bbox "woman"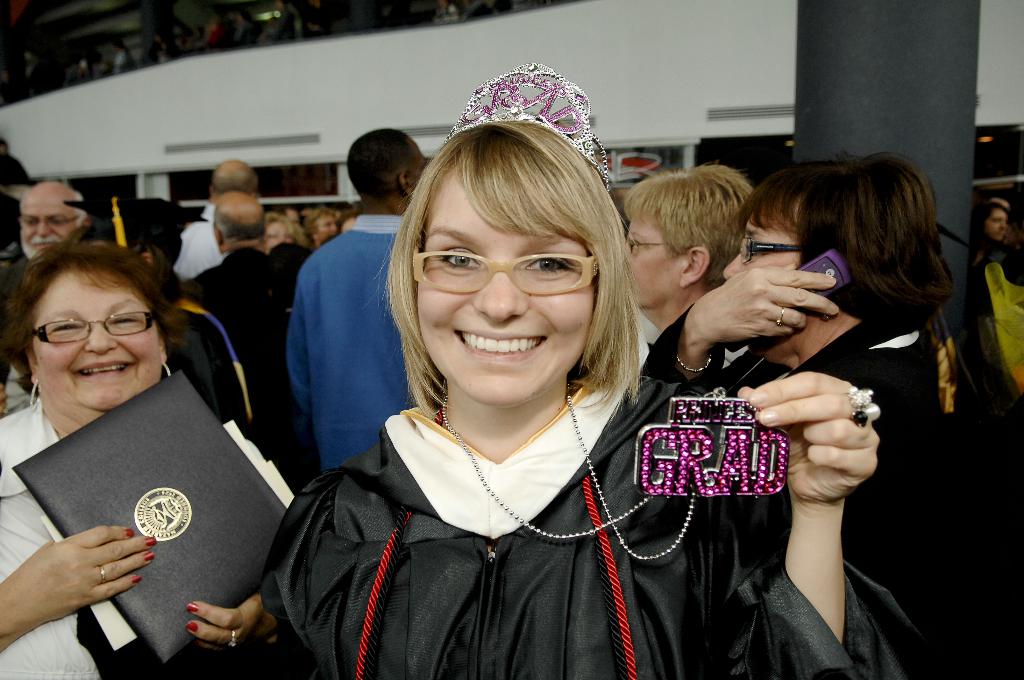
{"x1": 966, "y1": 201, "x2": 1021, "y2": 350}
